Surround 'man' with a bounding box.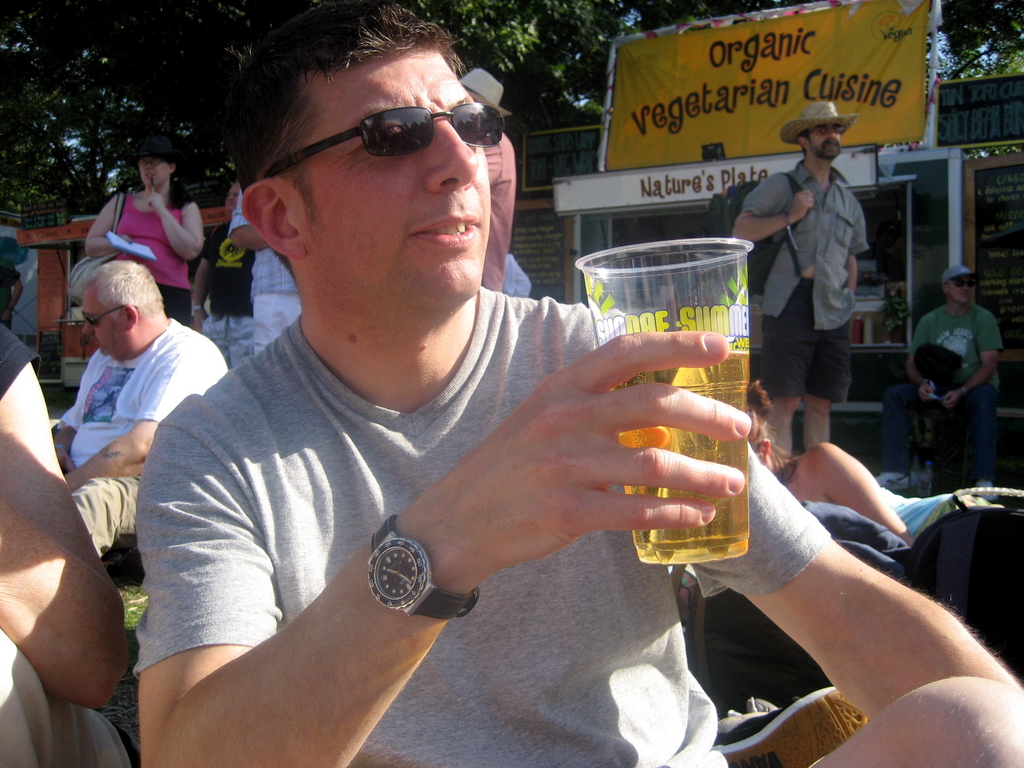
pyautogui.locateOnScreen(732, 98, 868, 456).
